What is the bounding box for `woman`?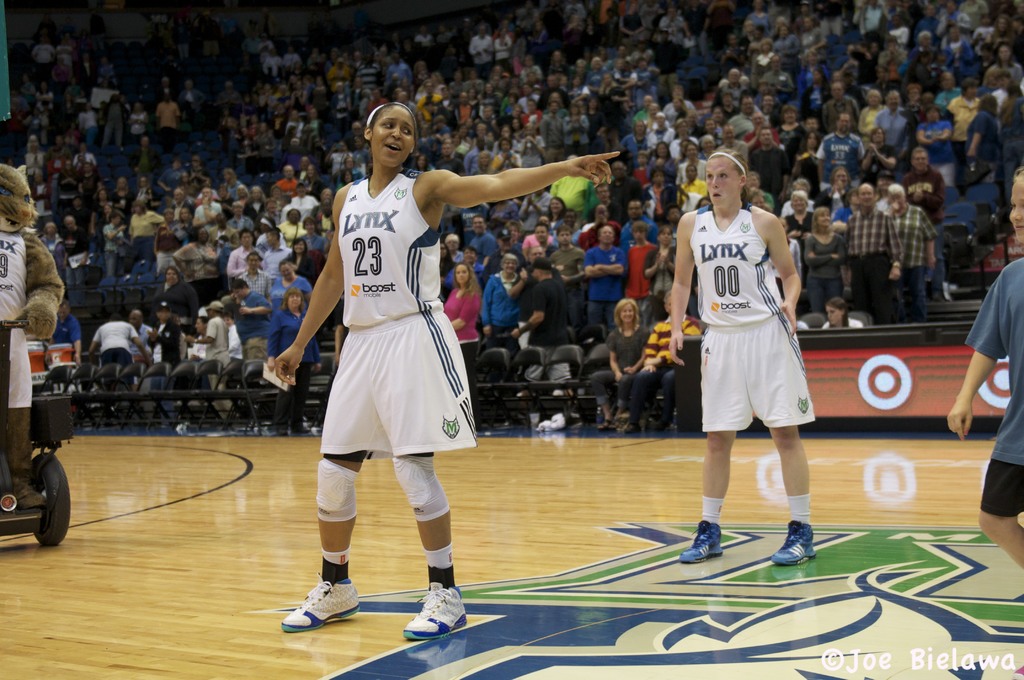
pyautogui.locateOnScreen(264, 284, 320, 438).
